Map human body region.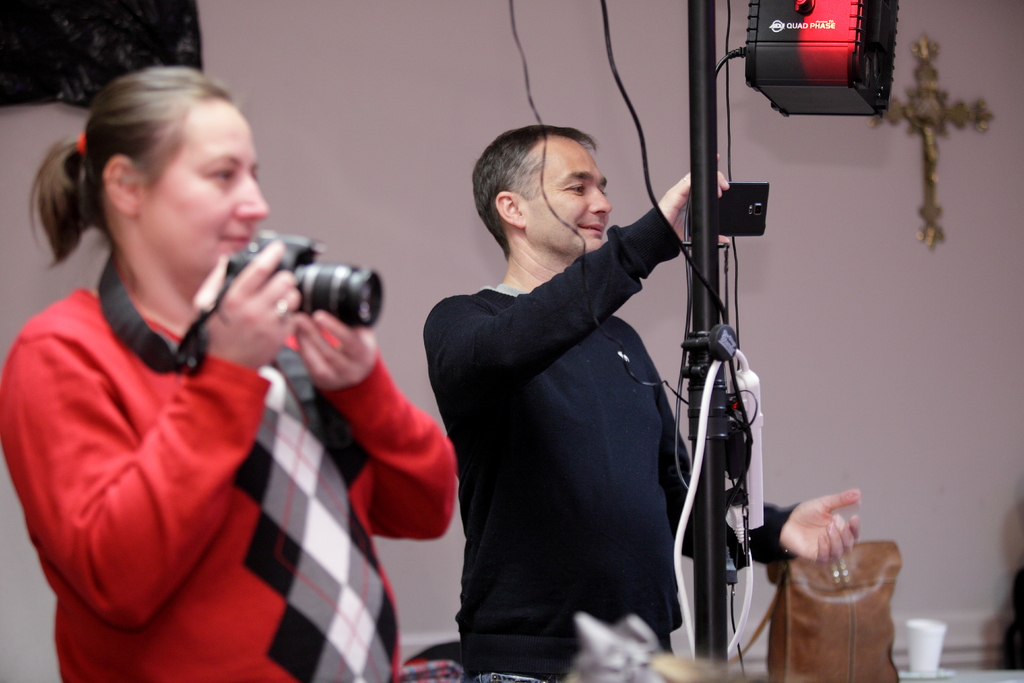
Mapped to 0/236/460/682.
